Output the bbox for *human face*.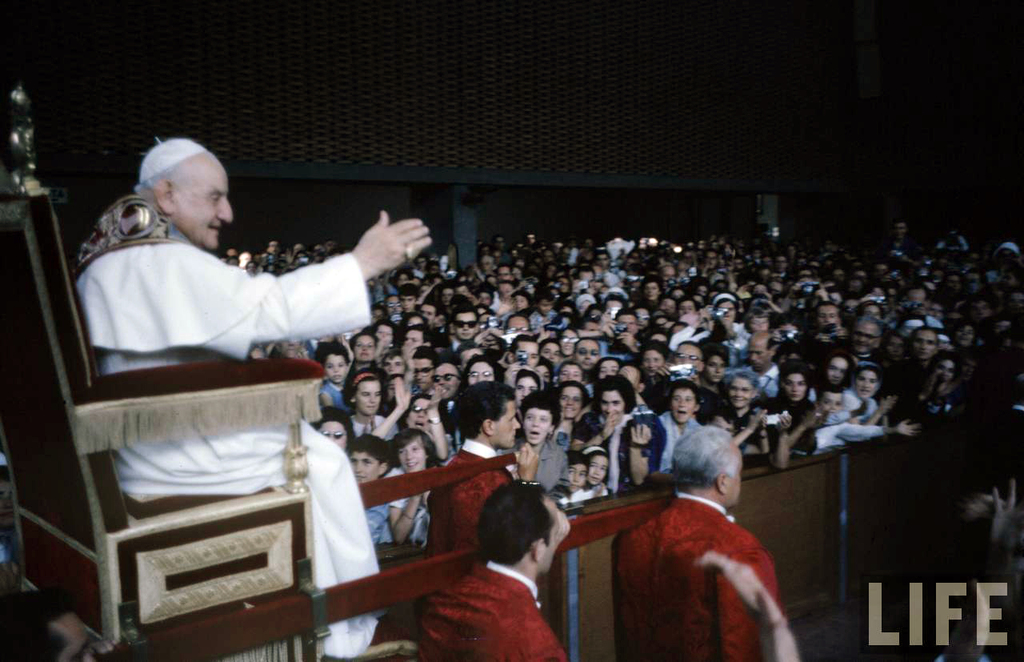
Rect(422, 305, 432, 326).
